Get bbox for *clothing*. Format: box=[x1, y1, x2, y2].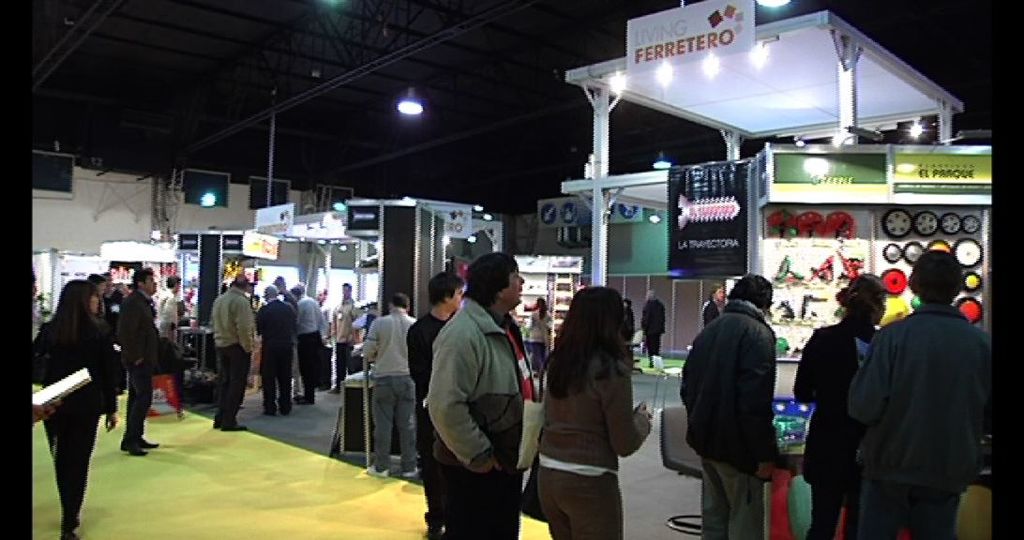
box=[359, 307, 416, 466].
